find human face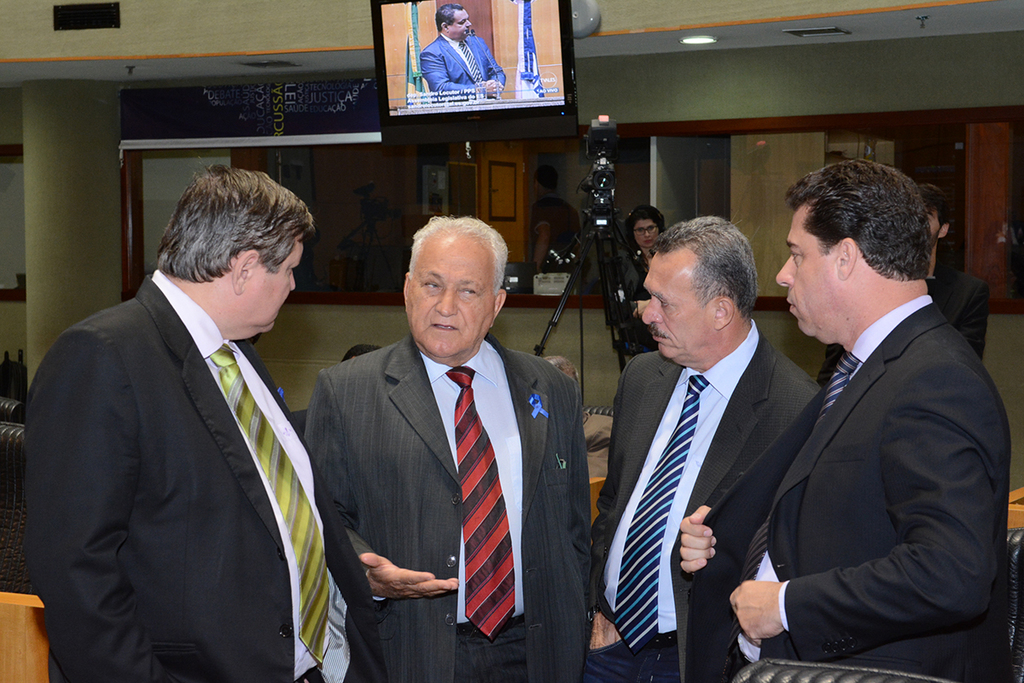
bbox(412, 234, 492, 357)
